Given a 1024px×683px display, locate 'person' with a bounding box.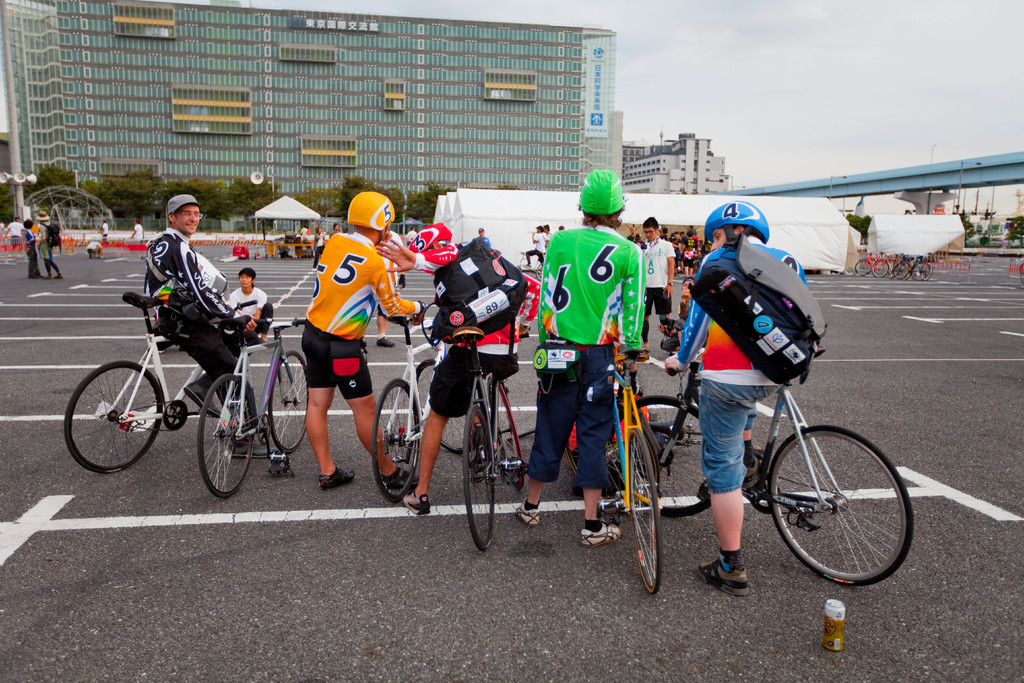
Located: {"left": 383, "top": 227, "right": 540, "bottom": 509}.
